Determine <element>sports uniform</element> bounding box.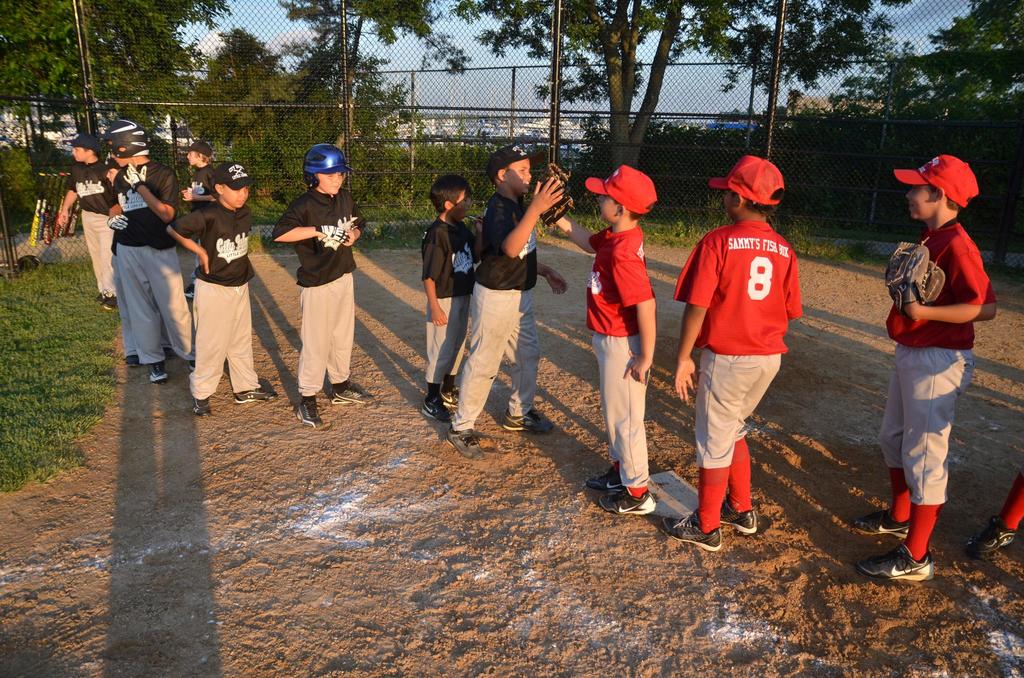
Determined: [169, 196, 260, 392].
